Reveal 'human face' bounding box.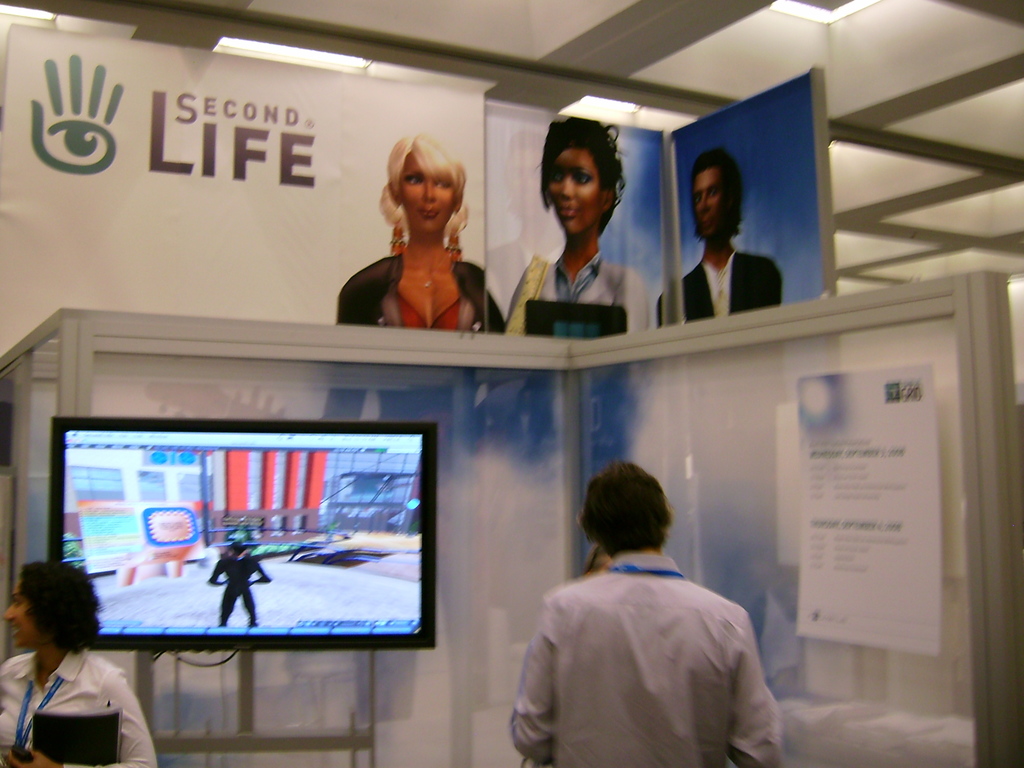
Revealed: locate(401, 154, 453, 236).
